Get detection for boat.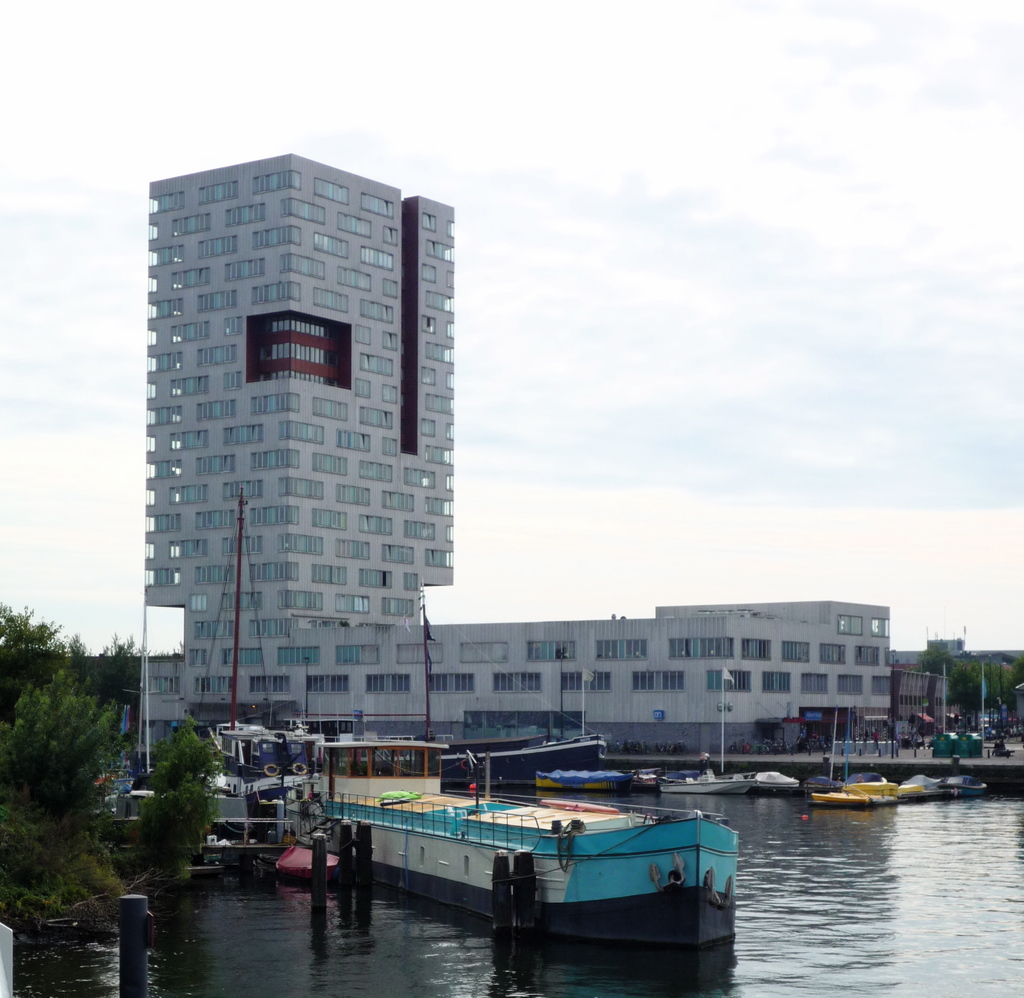
Detection: Rect(534, 770, 636, 794).
